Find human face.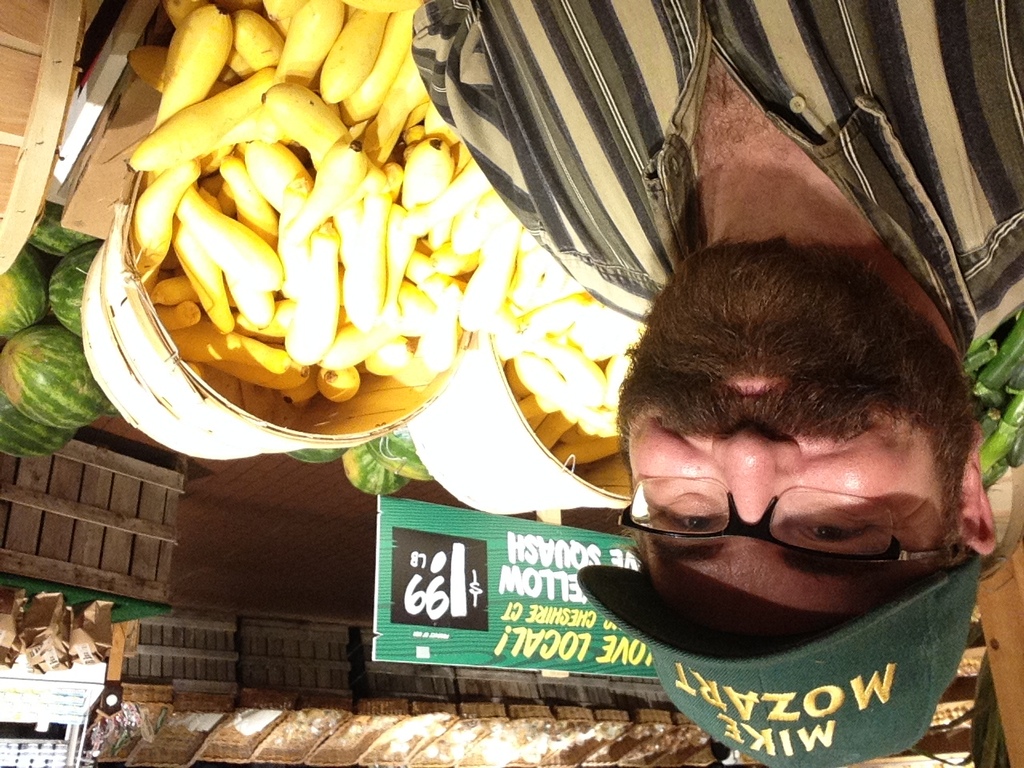
l=626, t=370, r=945, b=640.
